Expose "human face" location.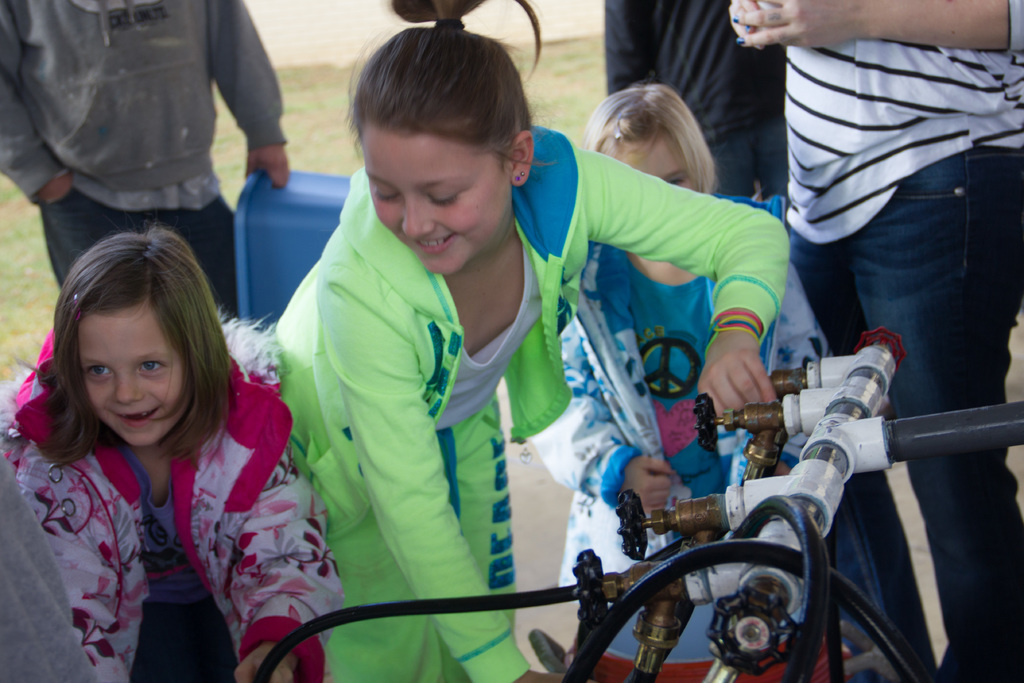
Exposed at pyautogui.locateOnScreen(365, 129, 512, 273).
